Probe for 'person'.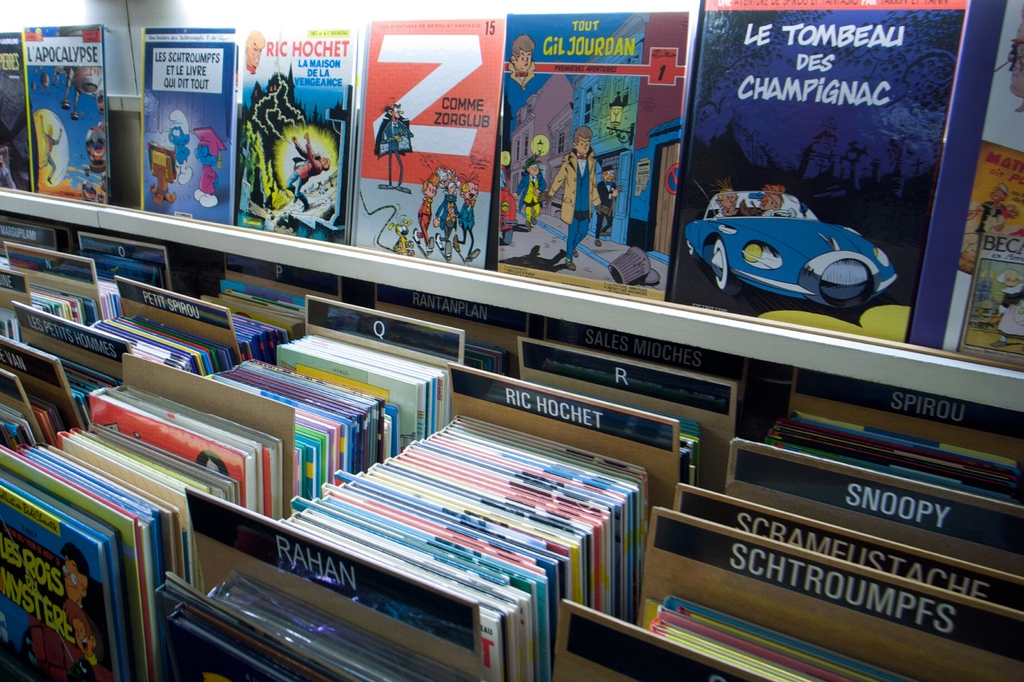
Probe result: x1=62 y1=603 x2=118 y2=681.
